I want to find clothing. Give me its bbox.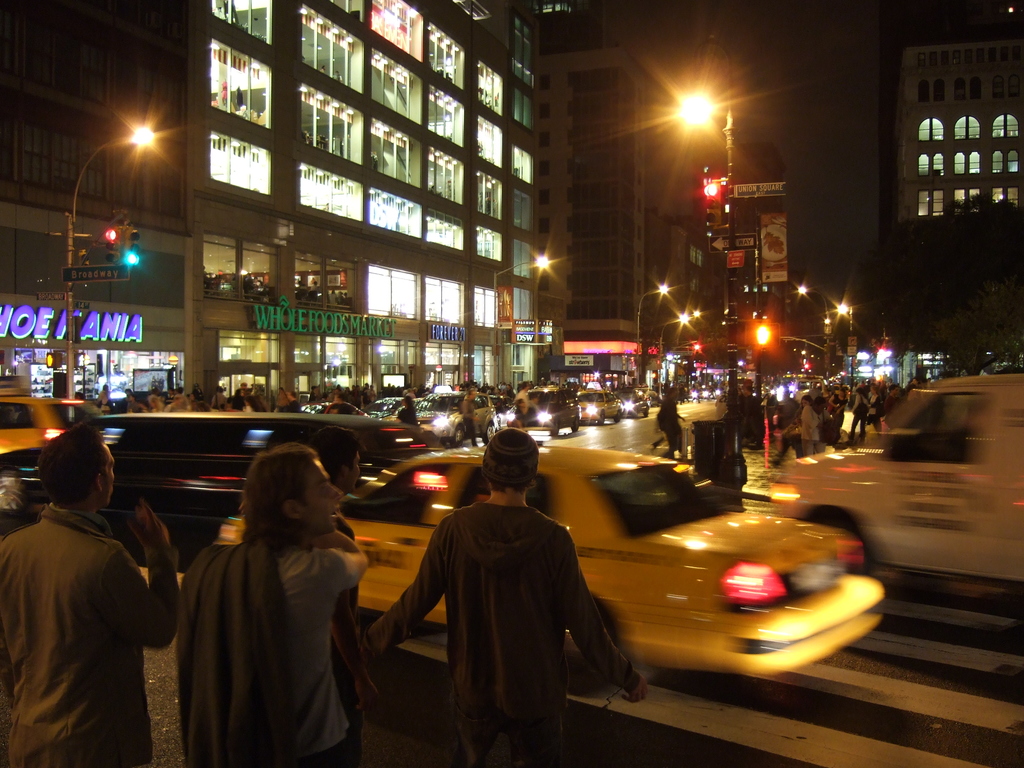
<region>326, 515, 358, 718</region>.
